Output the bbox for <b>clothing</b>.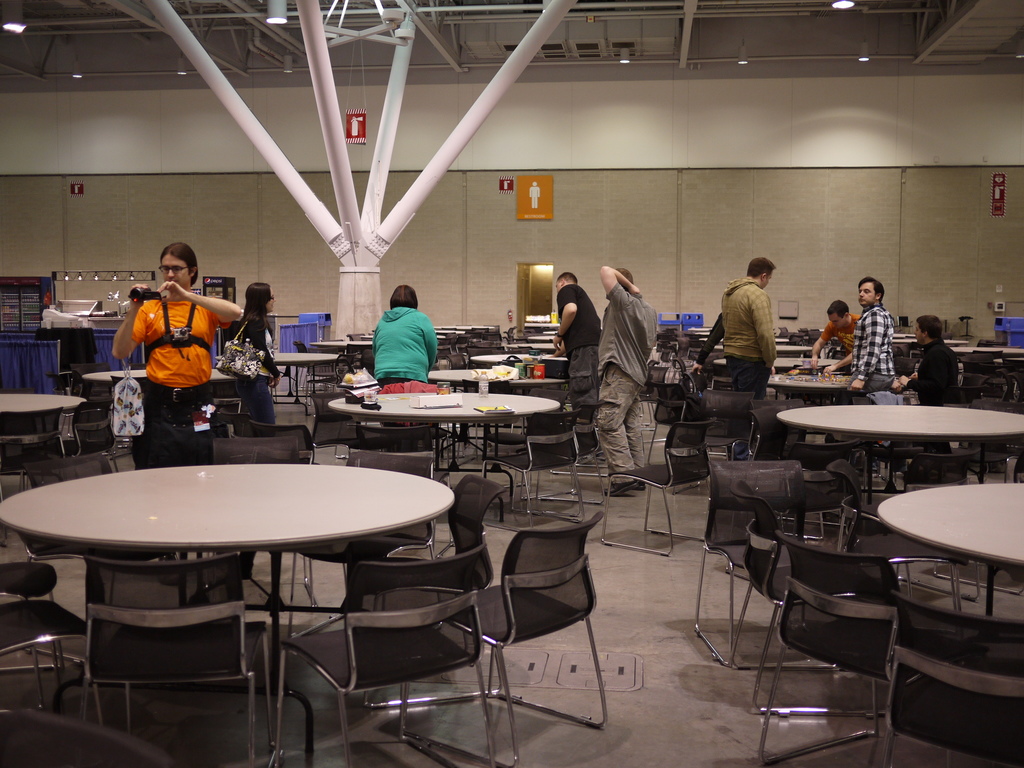
region(821, 308, 860, 362).
